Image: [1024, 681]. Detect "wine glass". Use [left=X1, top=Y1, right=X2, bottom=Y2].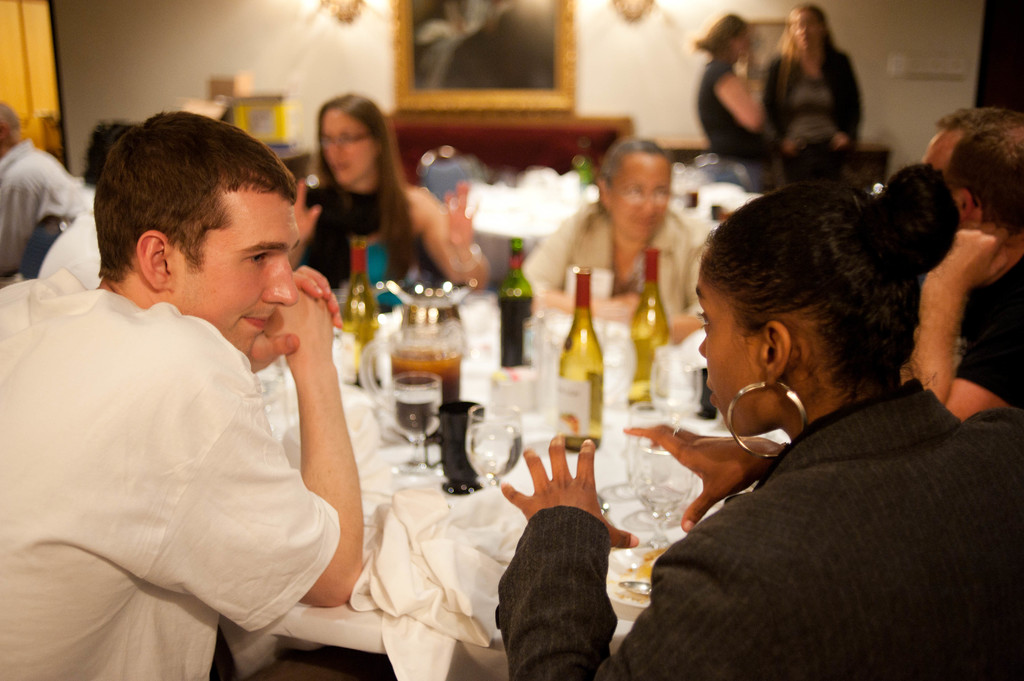
[left=394, top=370, right=442, bottom=473].
